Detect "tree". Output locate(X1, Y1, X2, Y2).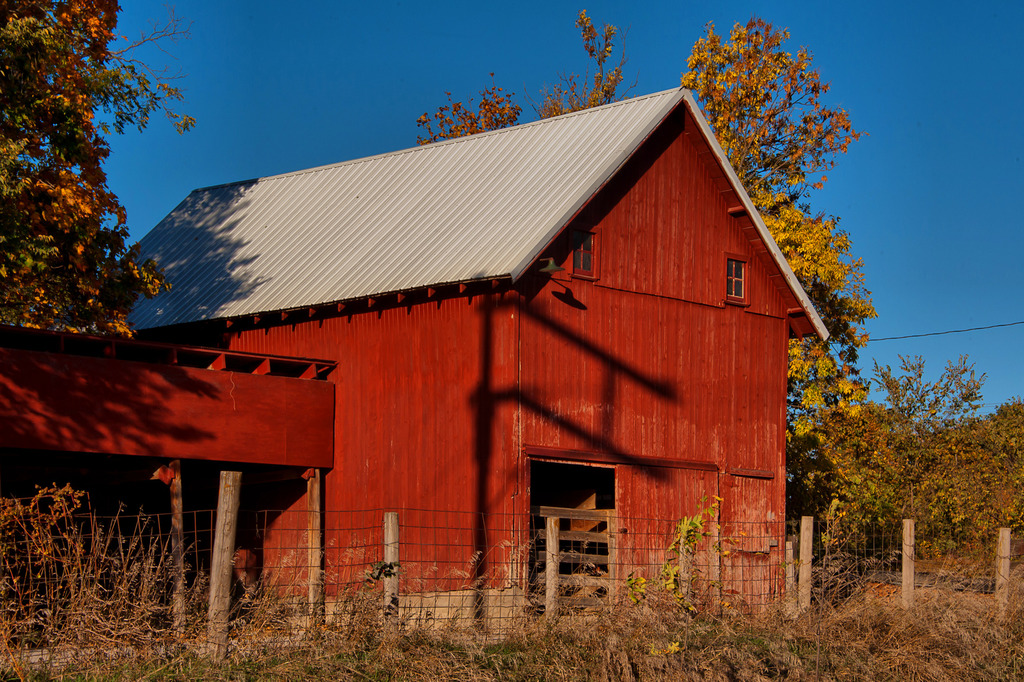
locate(416, 1, 883, 468).
